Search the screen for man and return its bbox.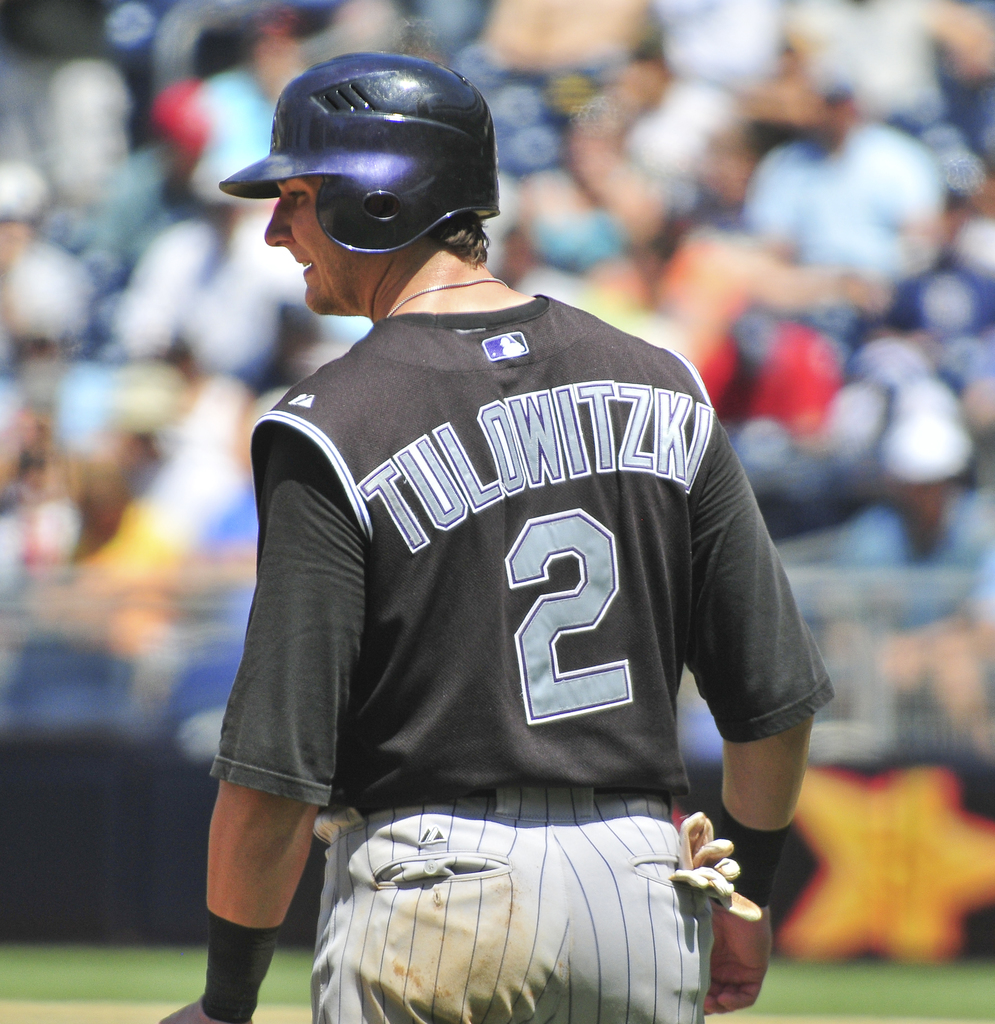
Found: detection(156, 52, 837, 1023).
